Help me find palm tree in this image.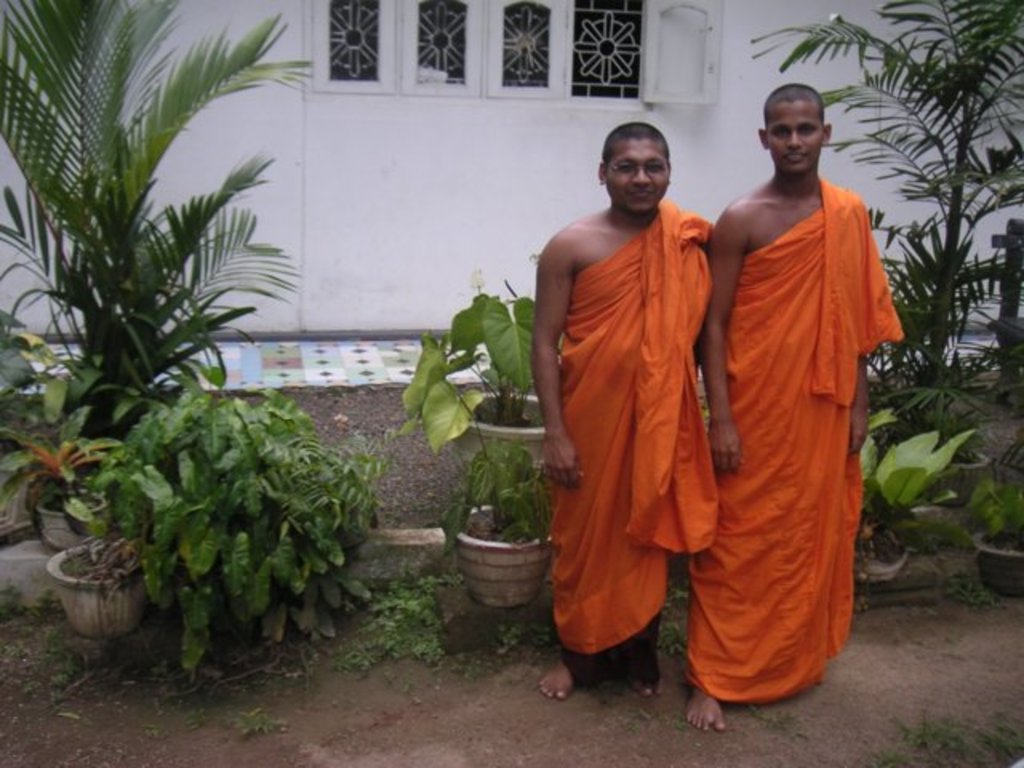
Found it: [781, 0, 1022, 378].
